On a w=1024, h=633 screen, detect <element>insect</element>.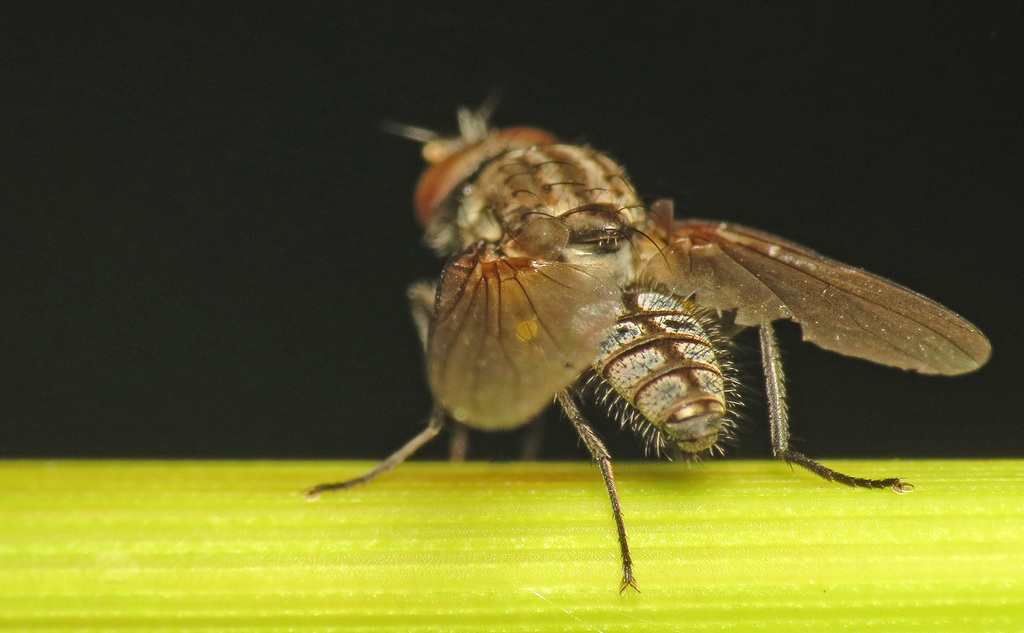
(x1=296, y1=103, x2=990, y2=596).
